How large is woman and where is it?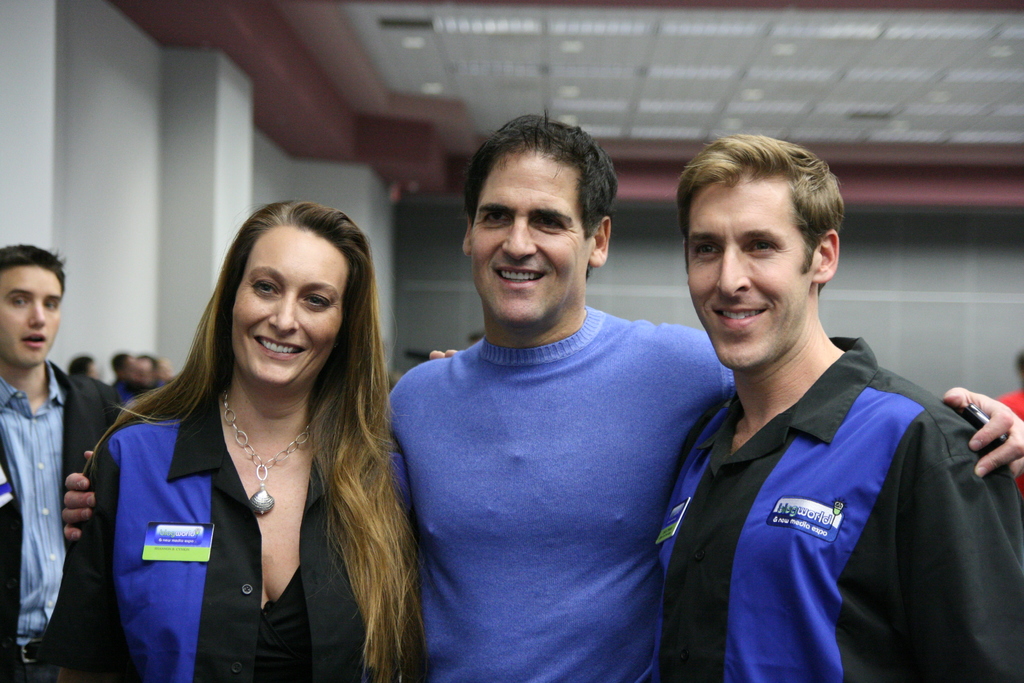
Bounding box: 81/199/428/682.
